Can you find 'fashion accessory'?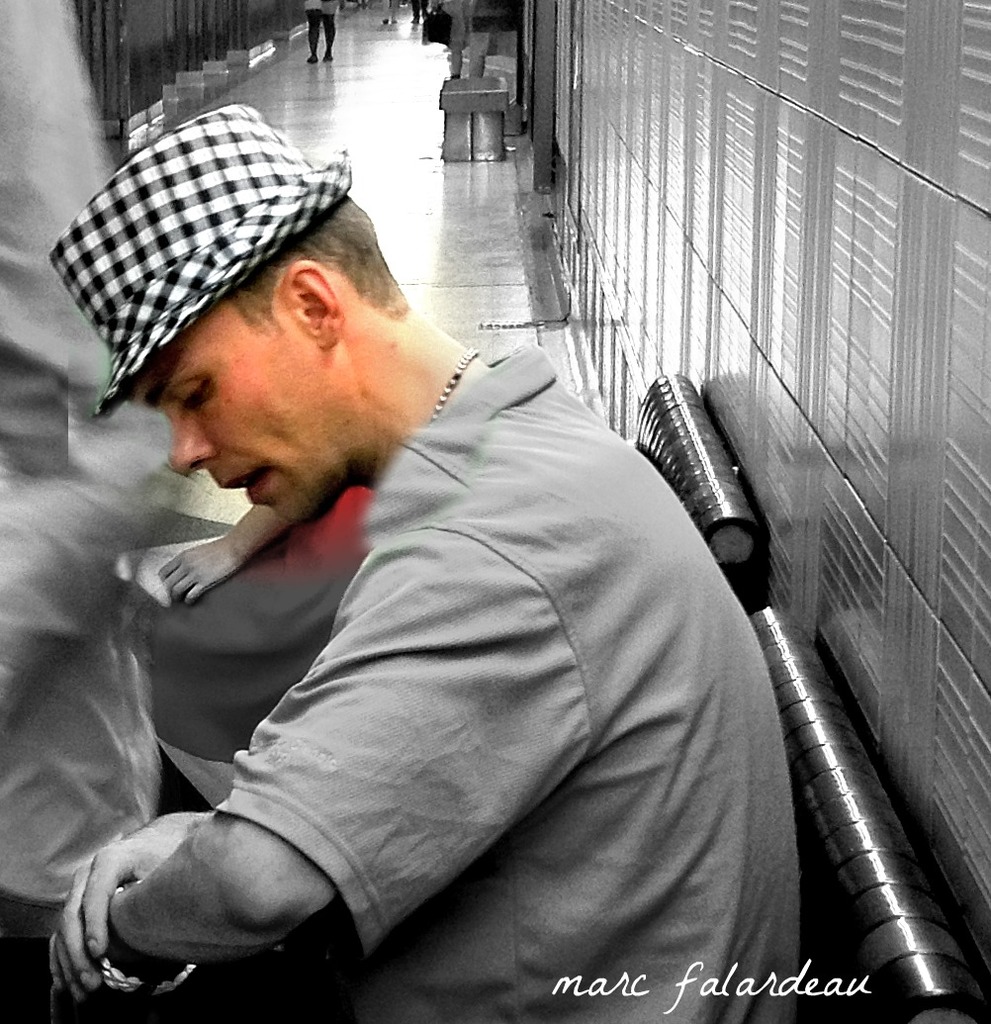
Yes, bounding box: bbox=[47, 97, 351, 419].
